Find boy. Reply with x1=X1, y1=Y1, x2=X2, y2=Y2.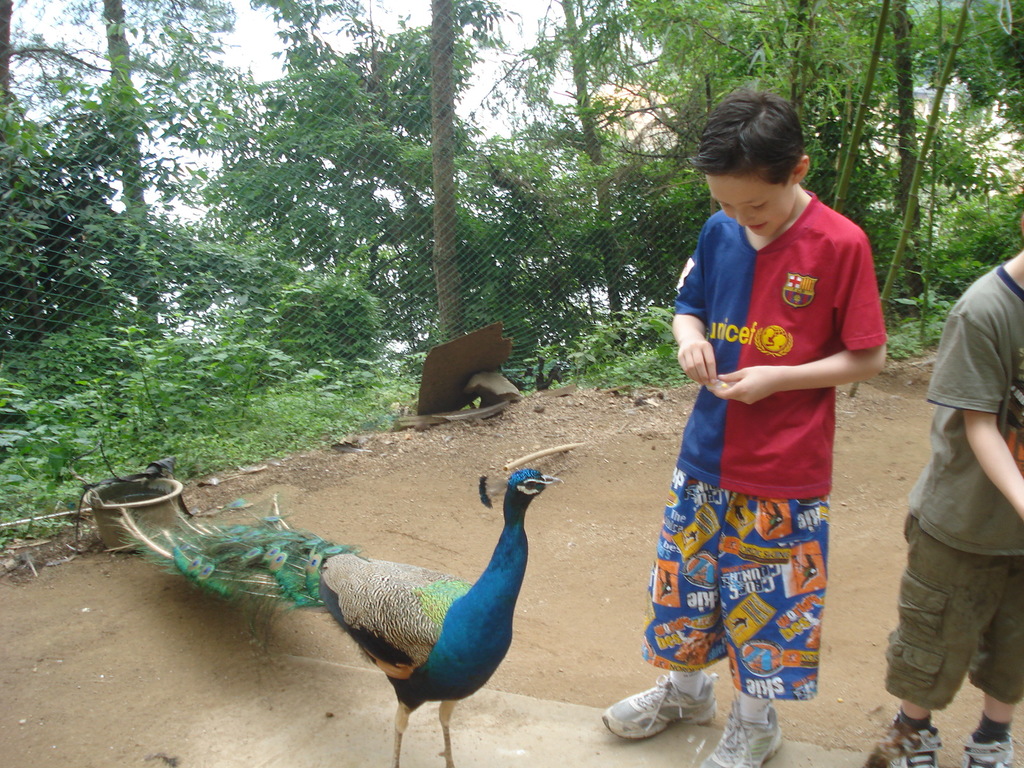
x1=623, y1=109, x2=892, y2=733.
